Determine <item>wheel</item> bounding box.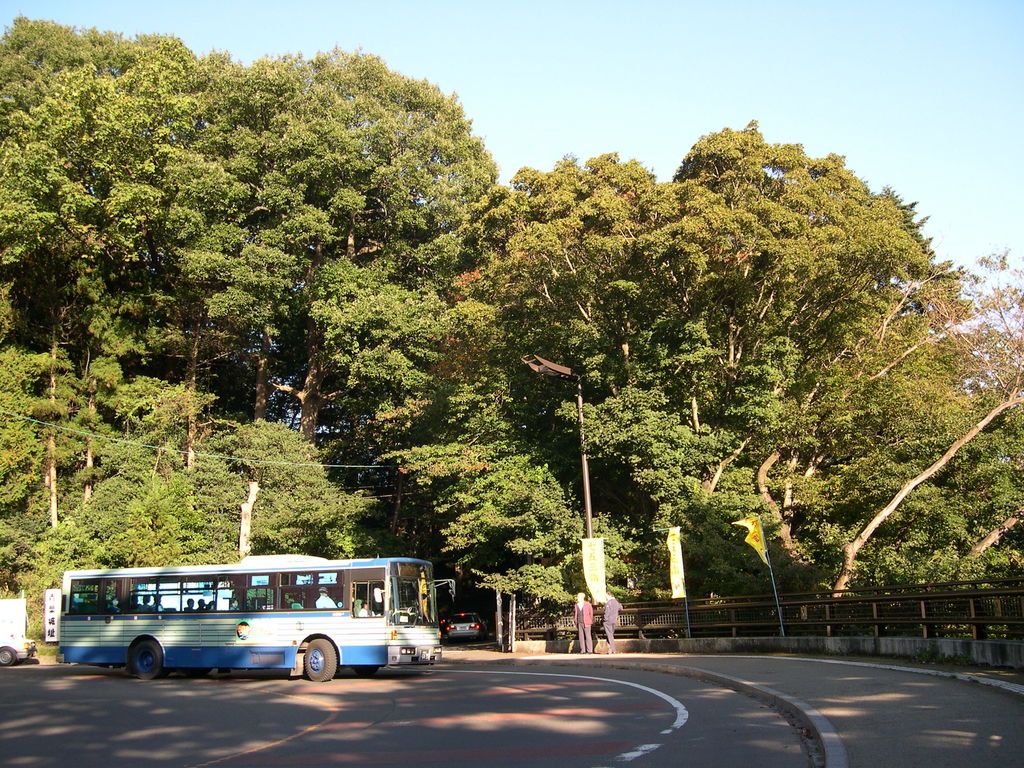
Determined: <box>304,638,333,682</box>.
